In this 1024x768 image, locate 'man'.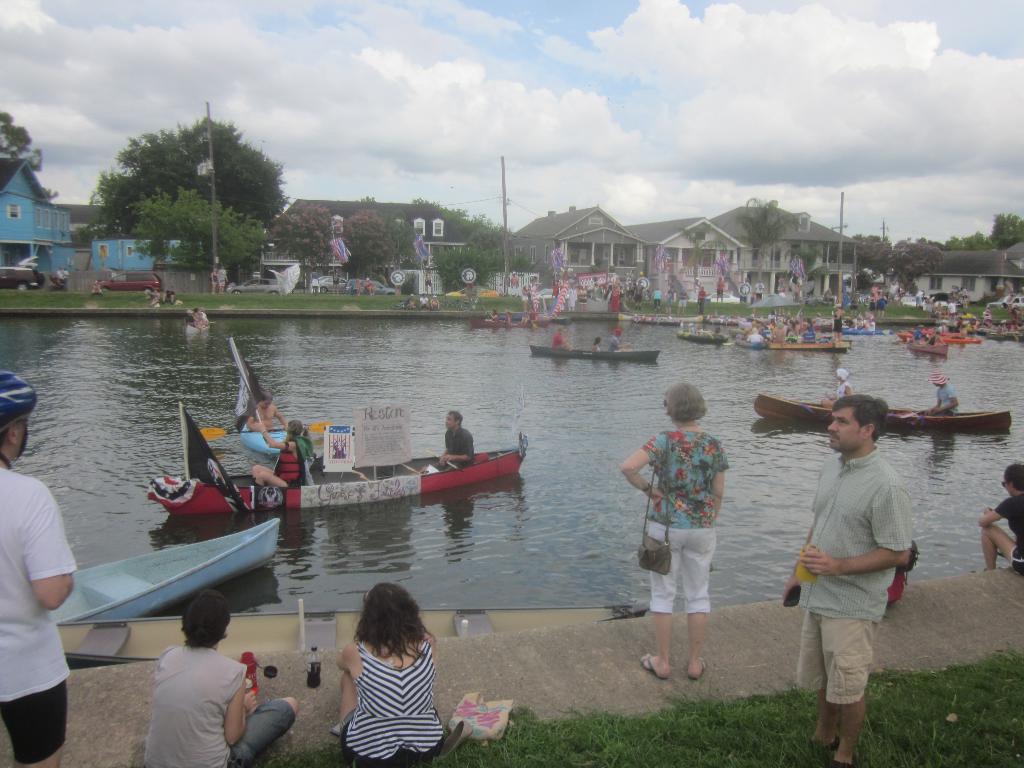
Bounding box: (423,410,477,474).
